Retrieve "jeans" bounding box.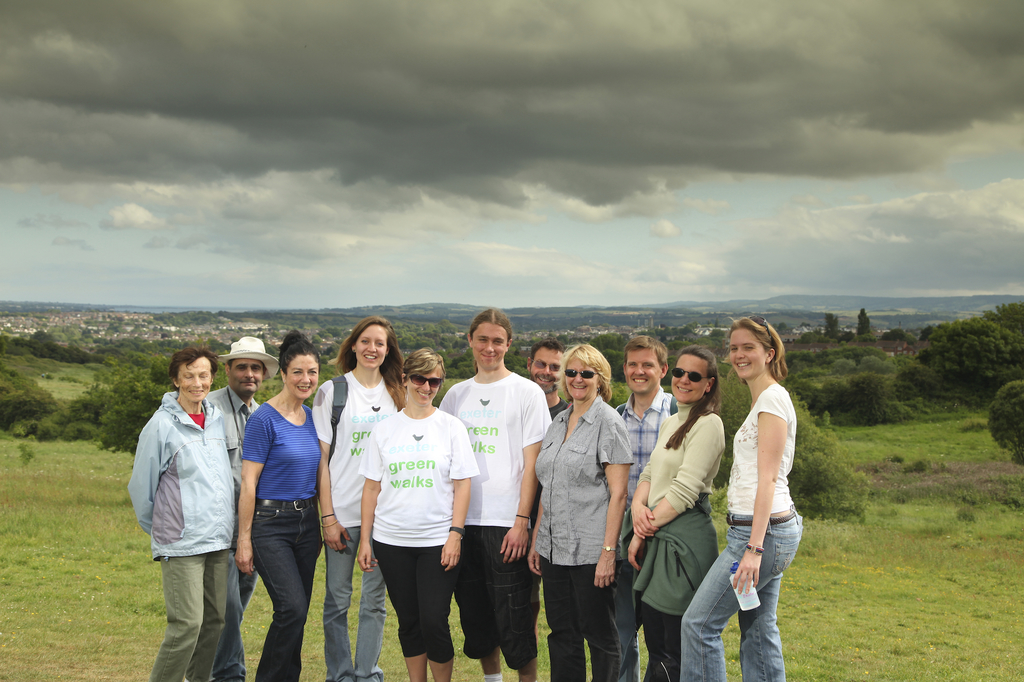
Bounding box: bbox=(450, 526, 543, 674).
